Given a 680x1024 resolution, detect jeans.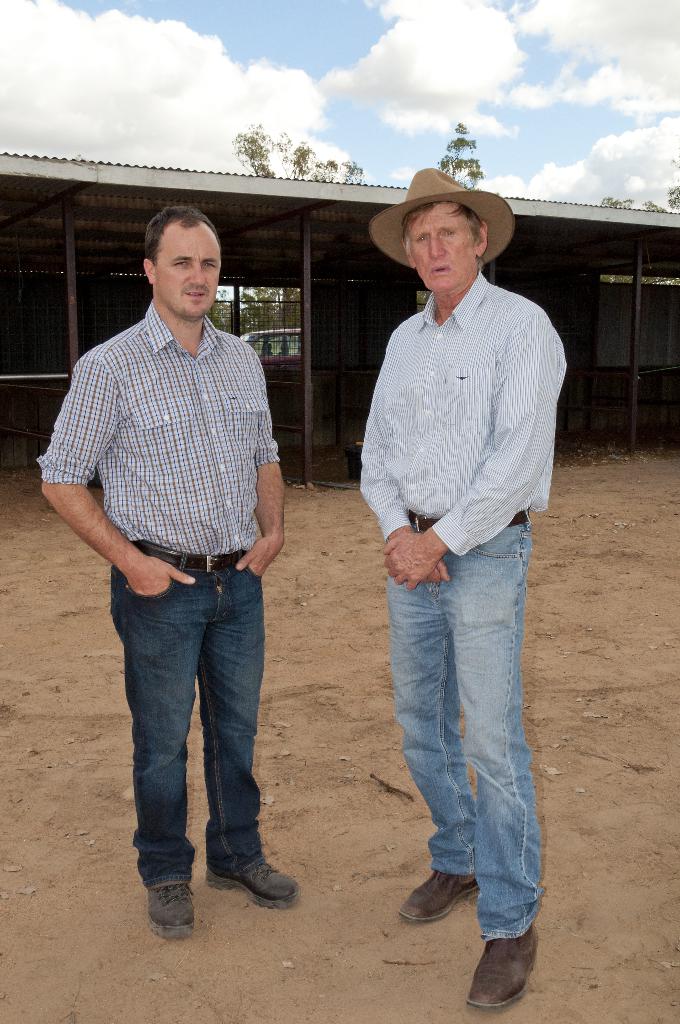
[x1=383, y1=518, x2=549, y2=938].
